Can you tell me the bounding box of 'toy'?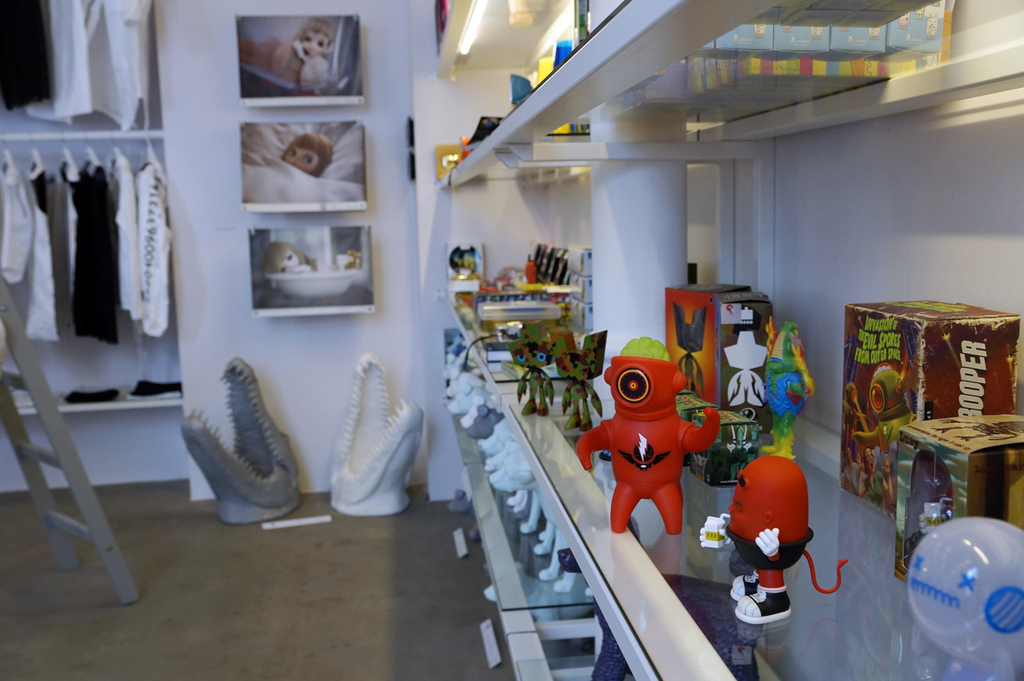
BBox(446, 329, 472, 353).
